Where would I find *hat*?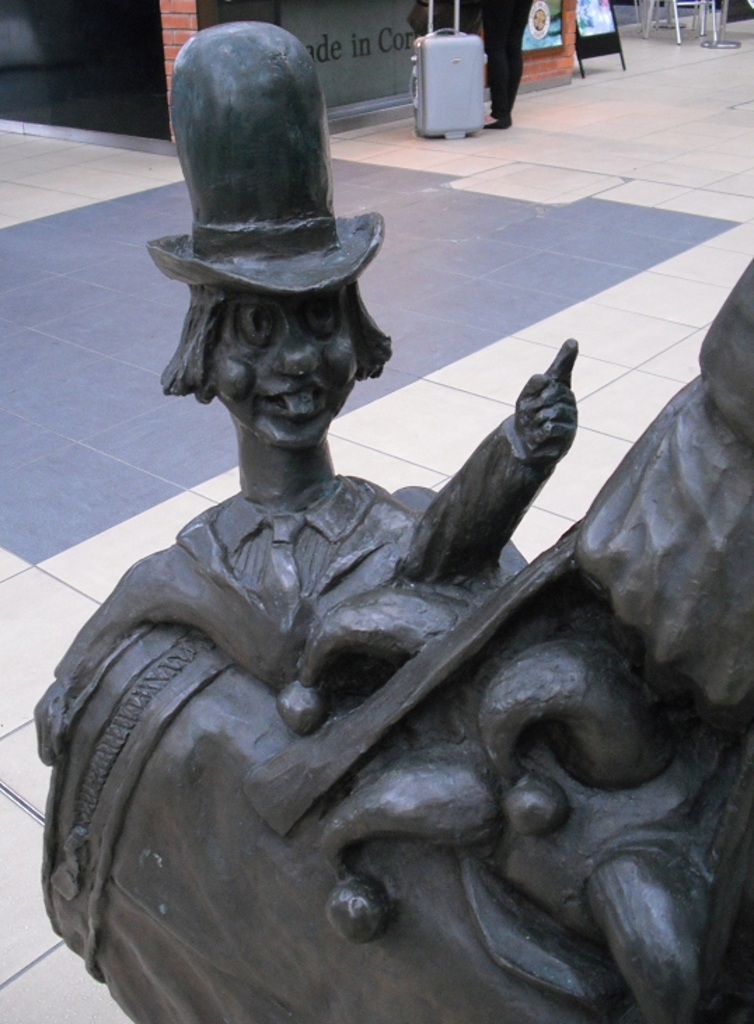
At 142, 18, 381, 296.
